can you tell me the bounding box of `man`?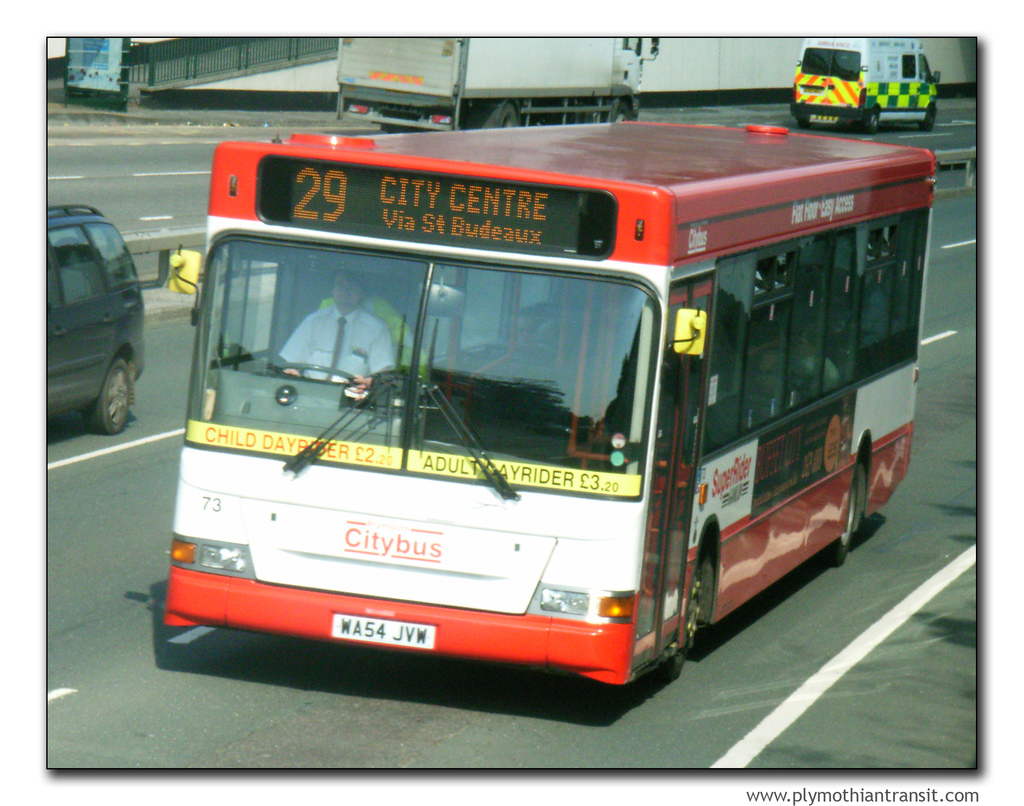
pyautogui.locateOnScreen(280, 266, 399, 388).
